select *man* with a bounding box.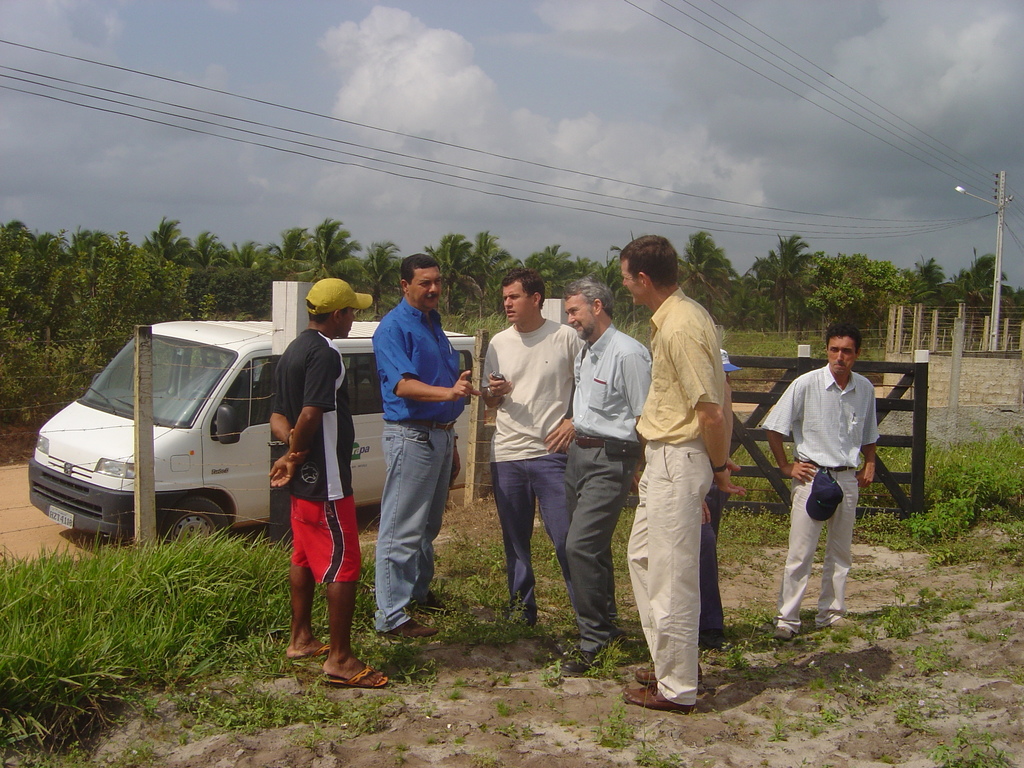
BBox(616, 228, 744, 714).
